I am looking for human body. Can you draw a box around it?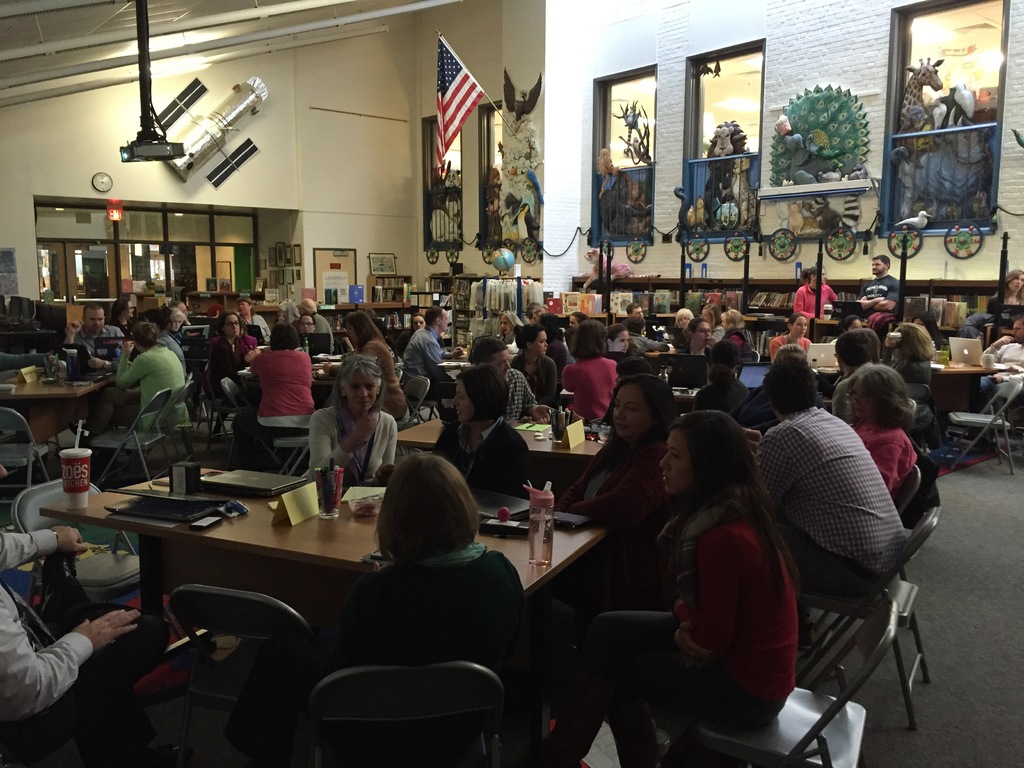
Sure, the bounding box is 625, 329, 670, 361.
